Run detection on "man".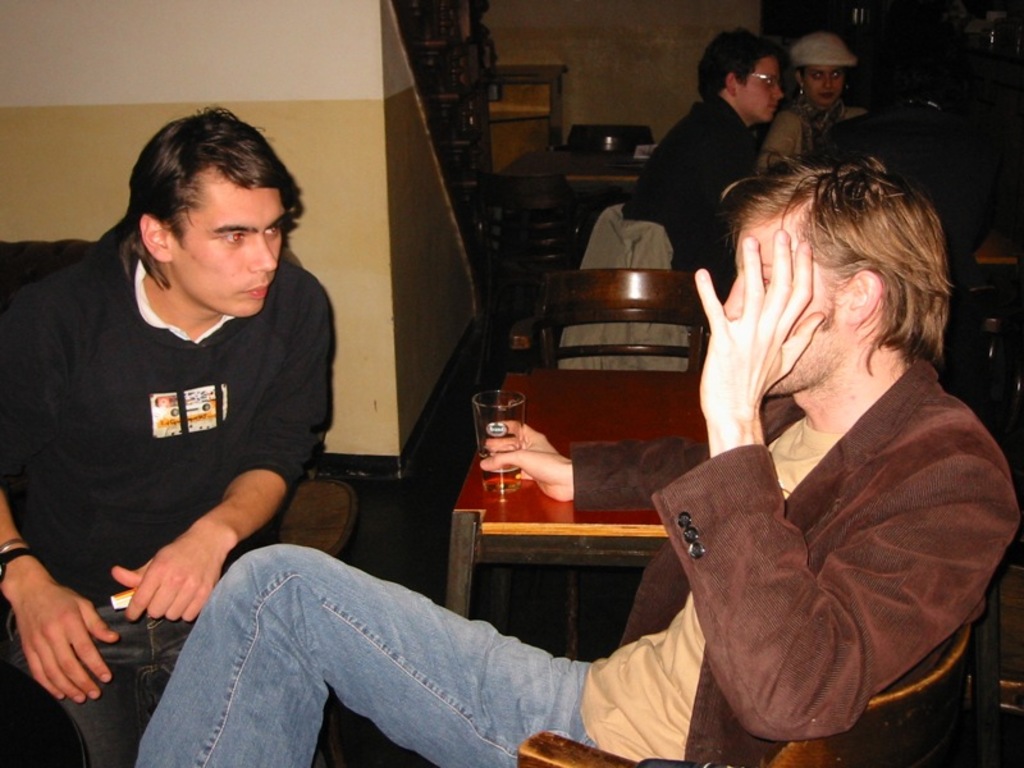
Result: (623, 29, 790, 280).
